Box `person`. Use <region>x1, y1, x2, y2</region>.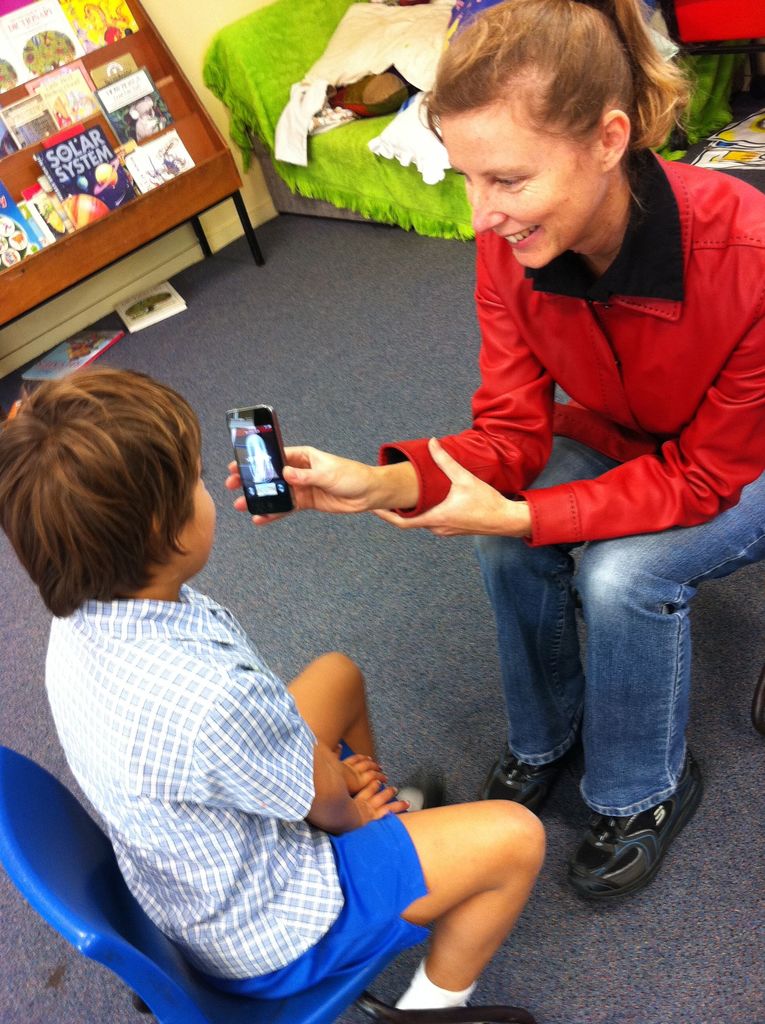
<region>267, 13, 748, 863</region>.
